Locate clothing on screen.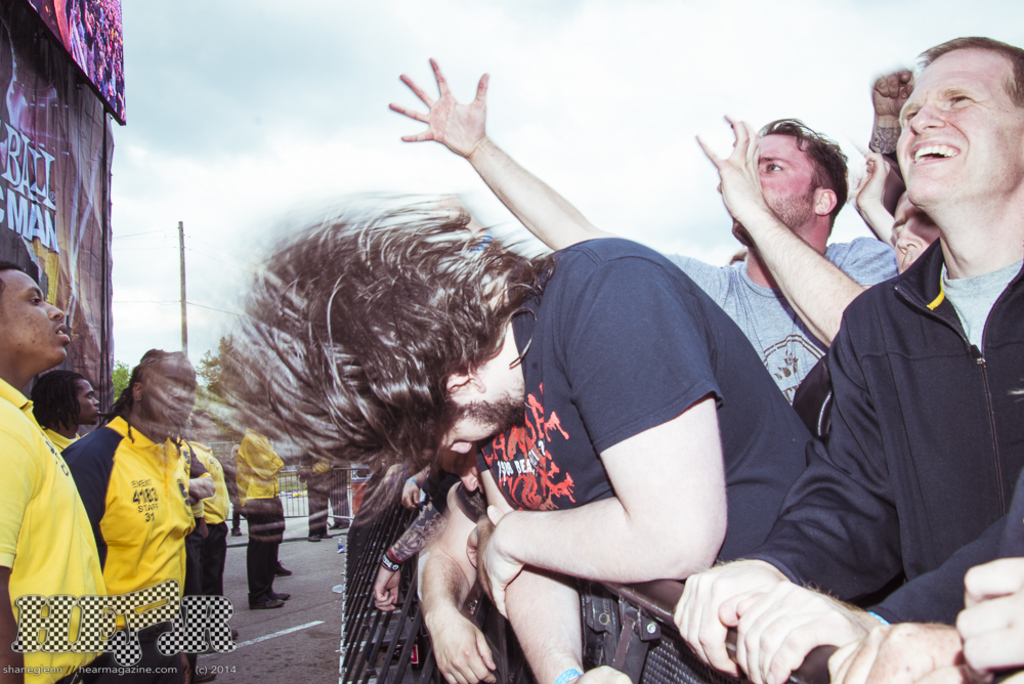
On screen at [0,378,81,683].
